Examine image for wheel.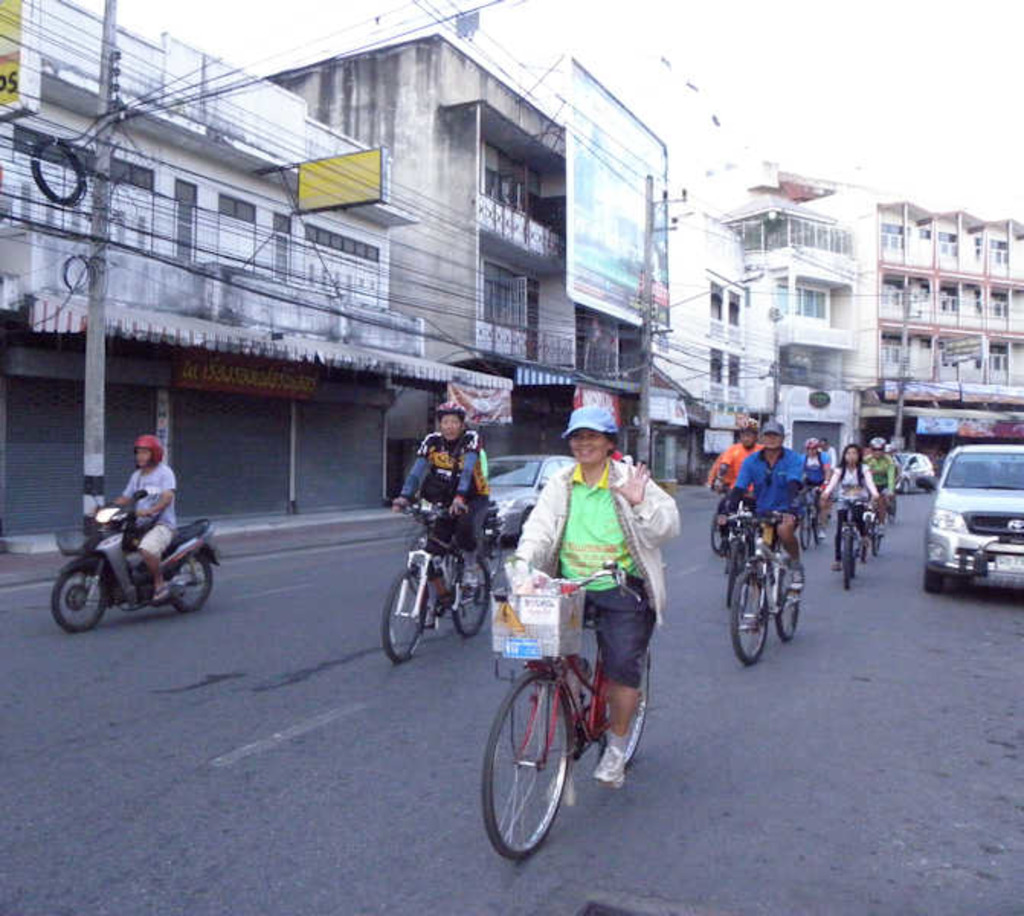
Examination result: bbox=(922, 556, 949, 595).
